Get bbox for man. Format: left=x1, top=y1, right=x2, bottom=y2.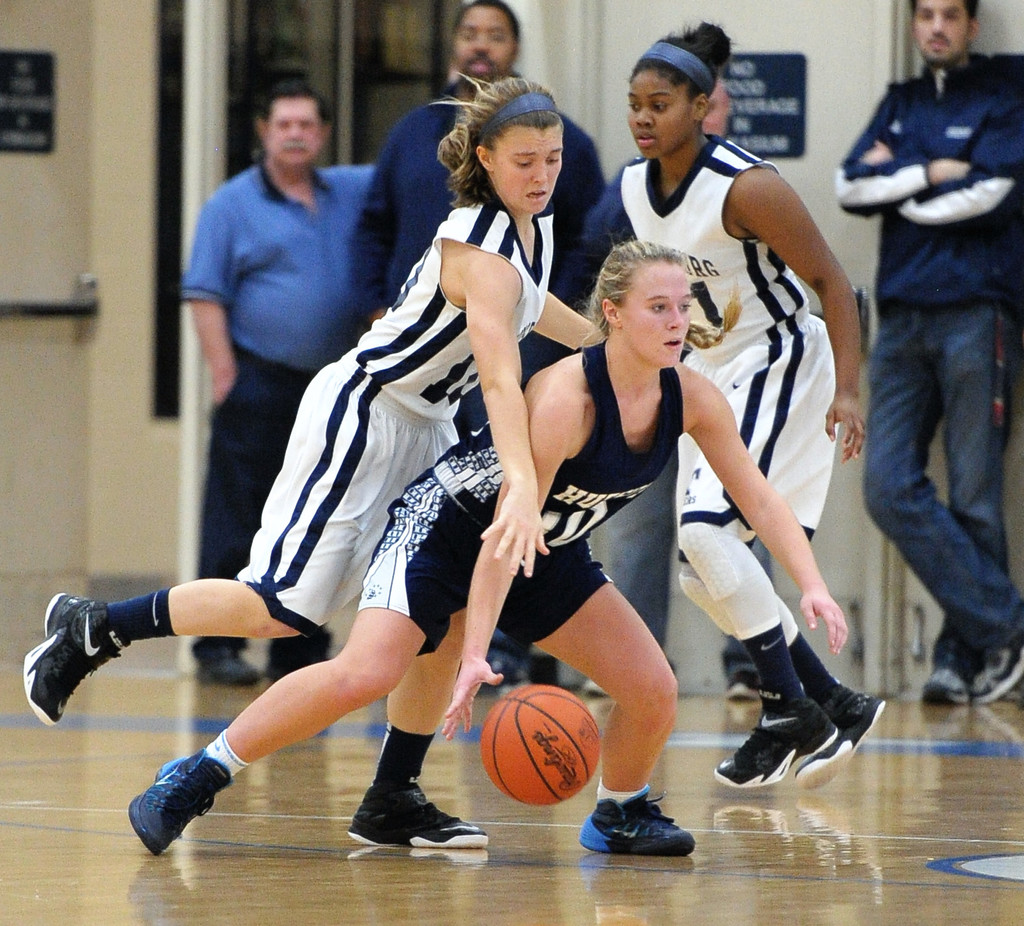
left=347, top=0, right=610, bottom=677.
